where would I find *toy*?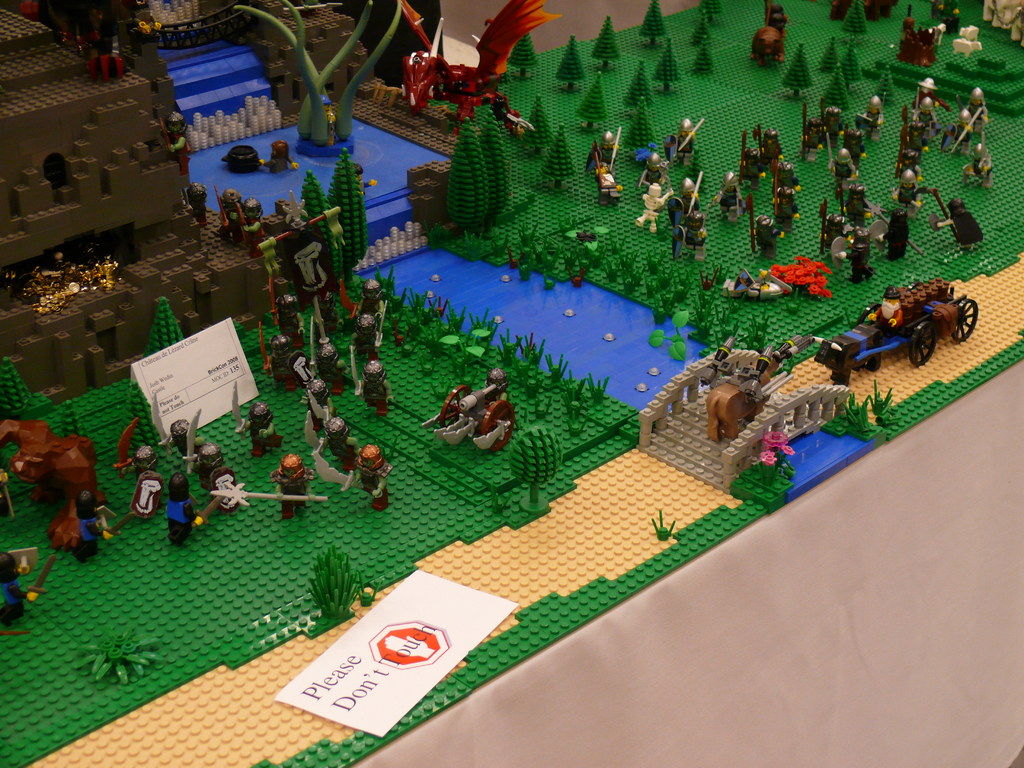
At <region>900, 73, 947, 116</region>.
